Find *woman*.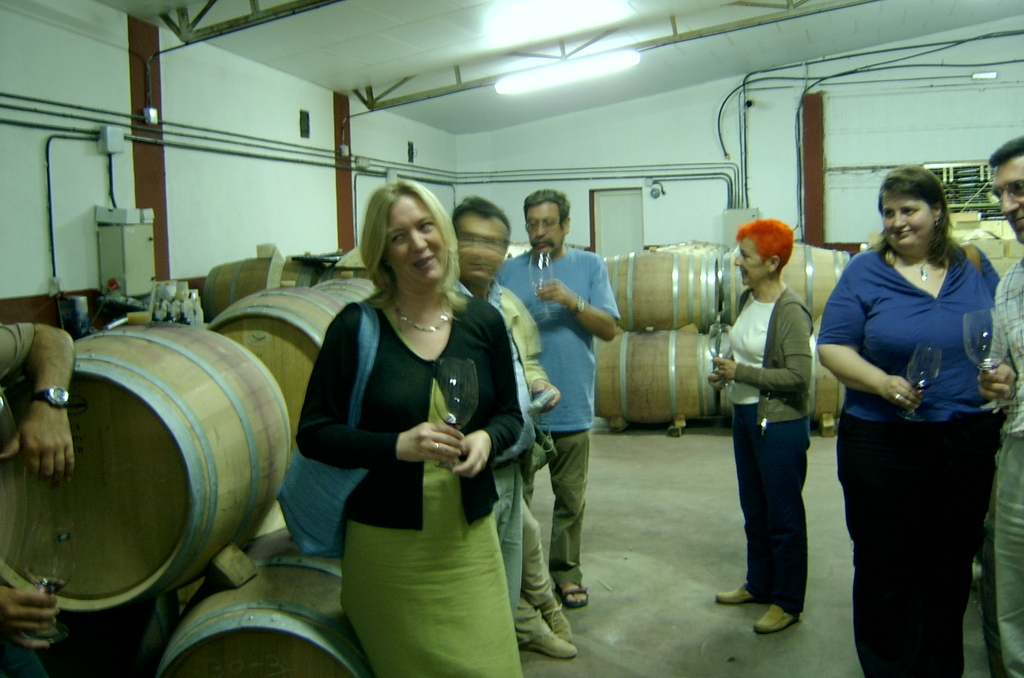
box(805, 158, 1013, 677).
